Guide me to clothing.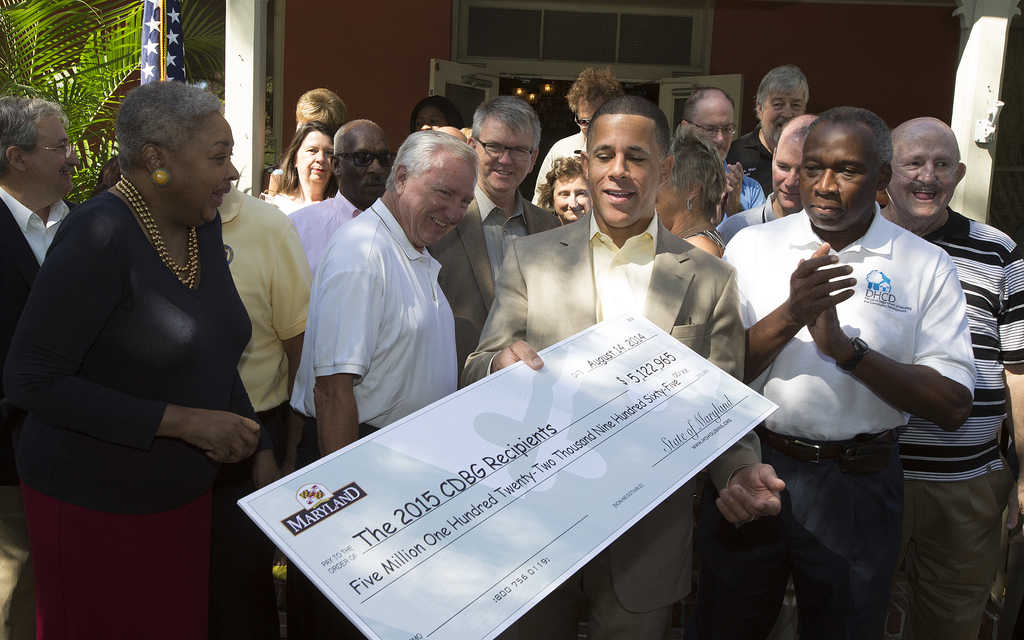
Guidance: [x1=5, y1=180, x2=73, y2=604].
